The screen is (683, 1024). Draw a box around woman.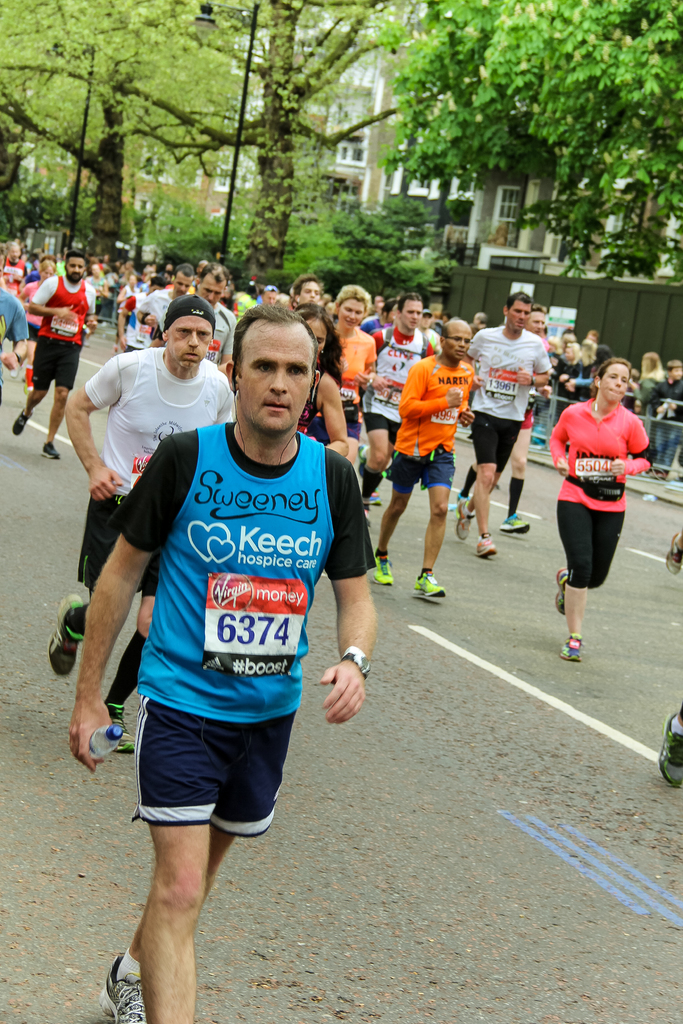
left=288, top=300, right=350, bottom=459.
